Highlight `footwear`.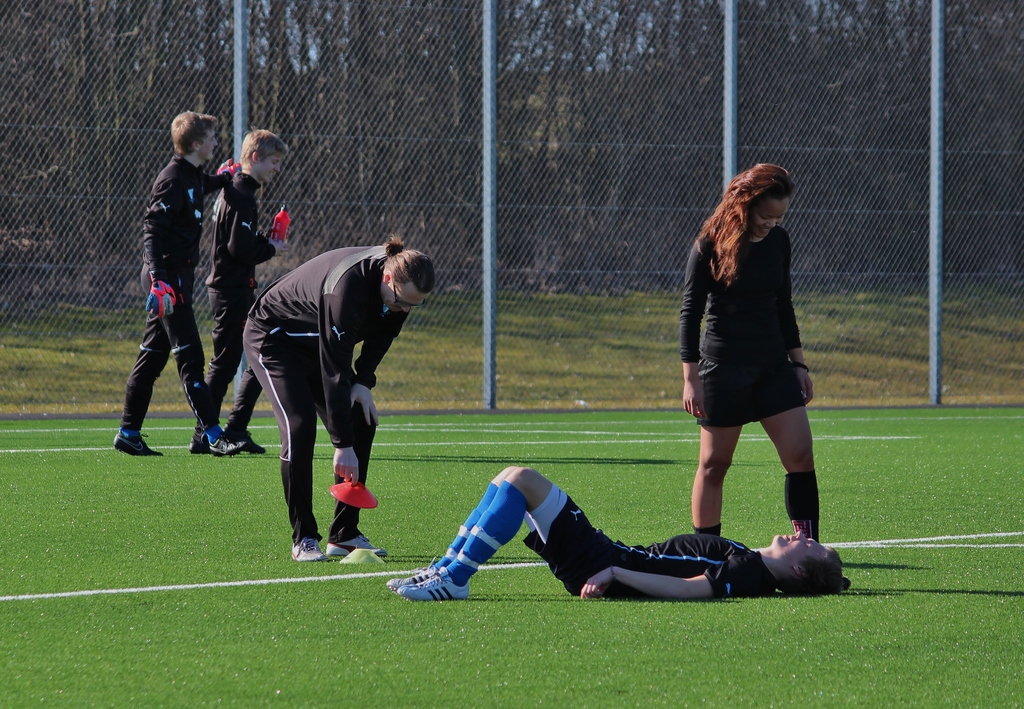
Highlighted region: locate(289, 541, 329, 562).
